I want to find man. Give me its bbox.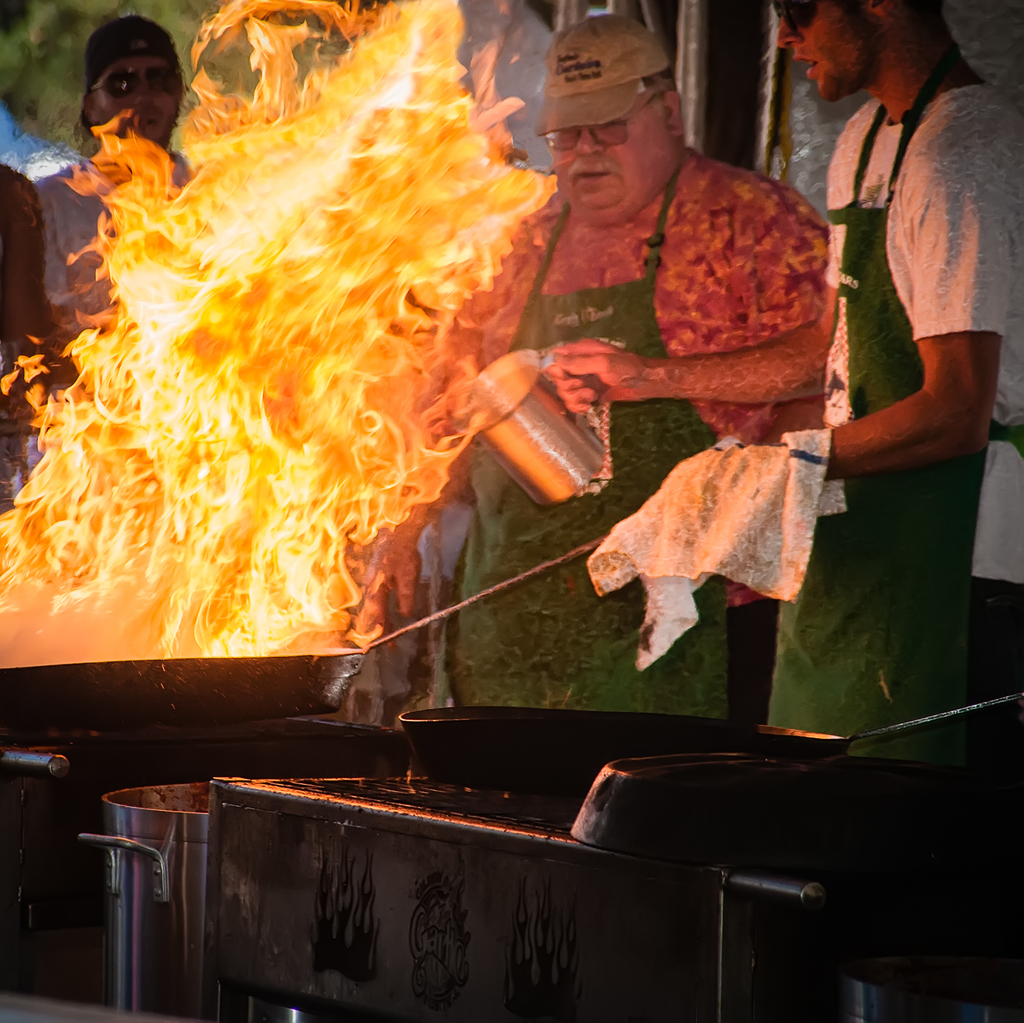
crop(708, 0, 1023, 739).
